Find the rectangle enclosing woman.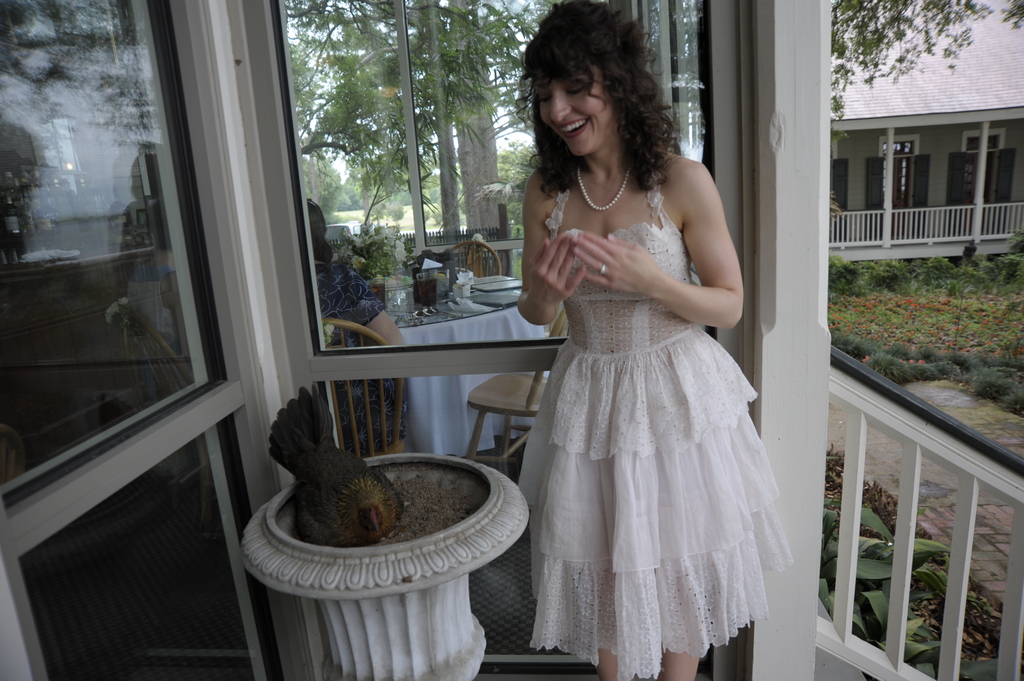
region(127, 202, 178, 351).
